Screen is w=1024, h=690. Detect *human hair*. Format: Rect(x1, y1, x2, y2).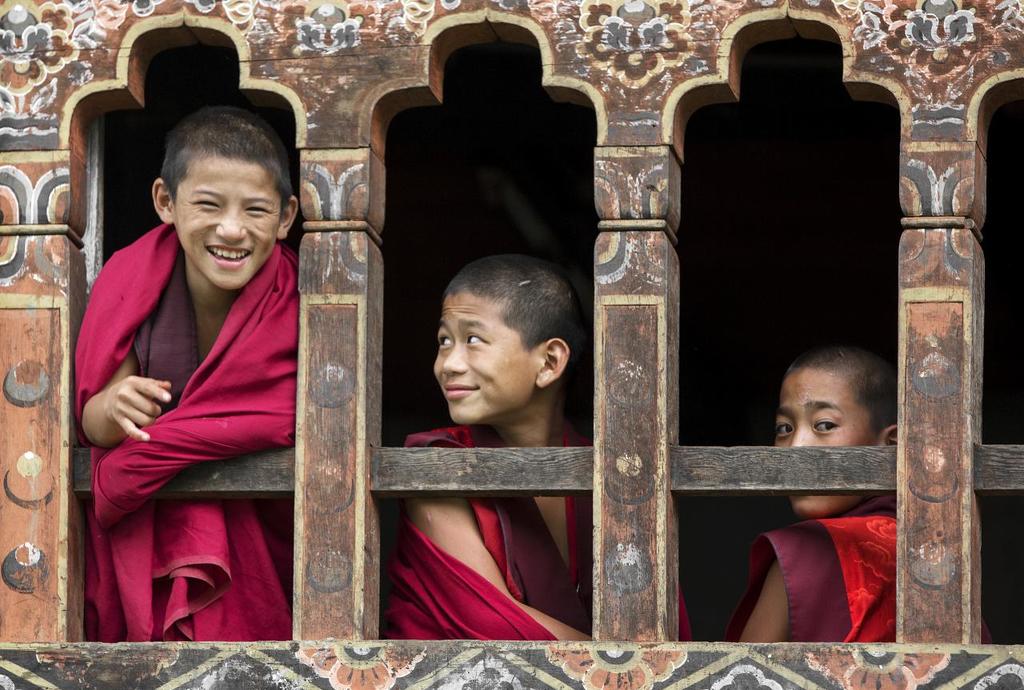
Rect(443, 253, 587, 393).
